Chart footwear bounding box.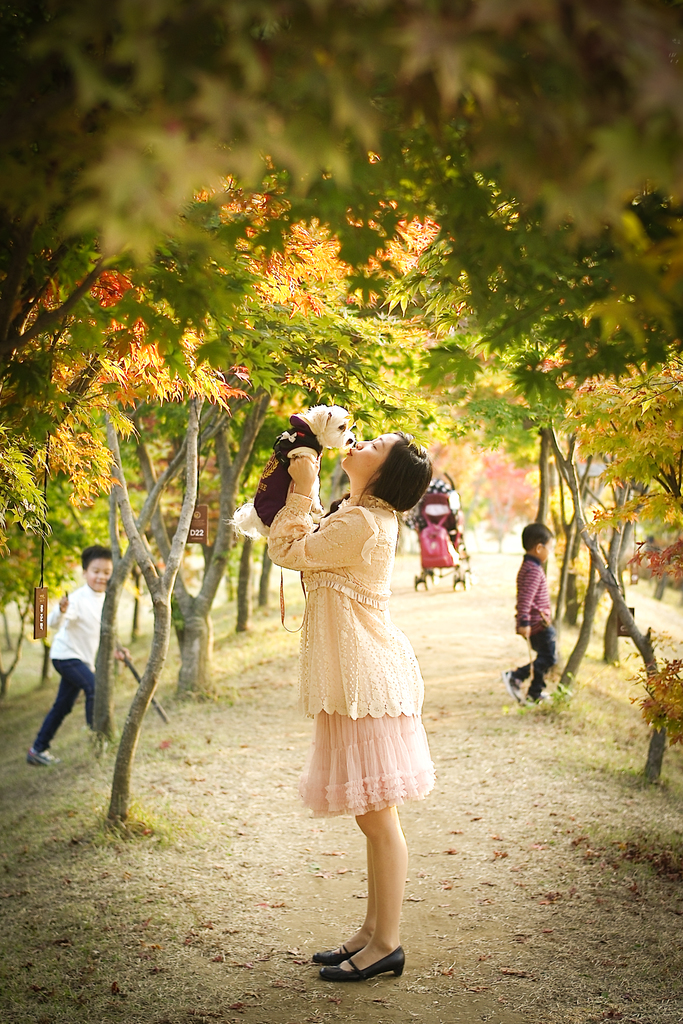
Charted: BBox(322, 929, 404, 988).
